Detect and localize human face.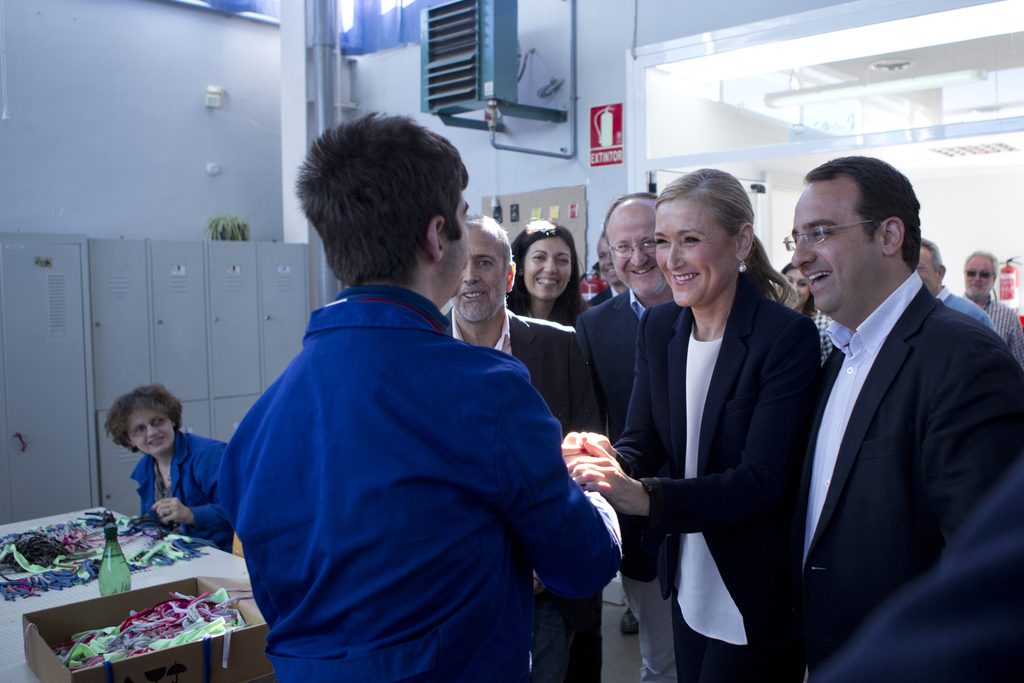
Localized at region(913, 247, 935, 293).
